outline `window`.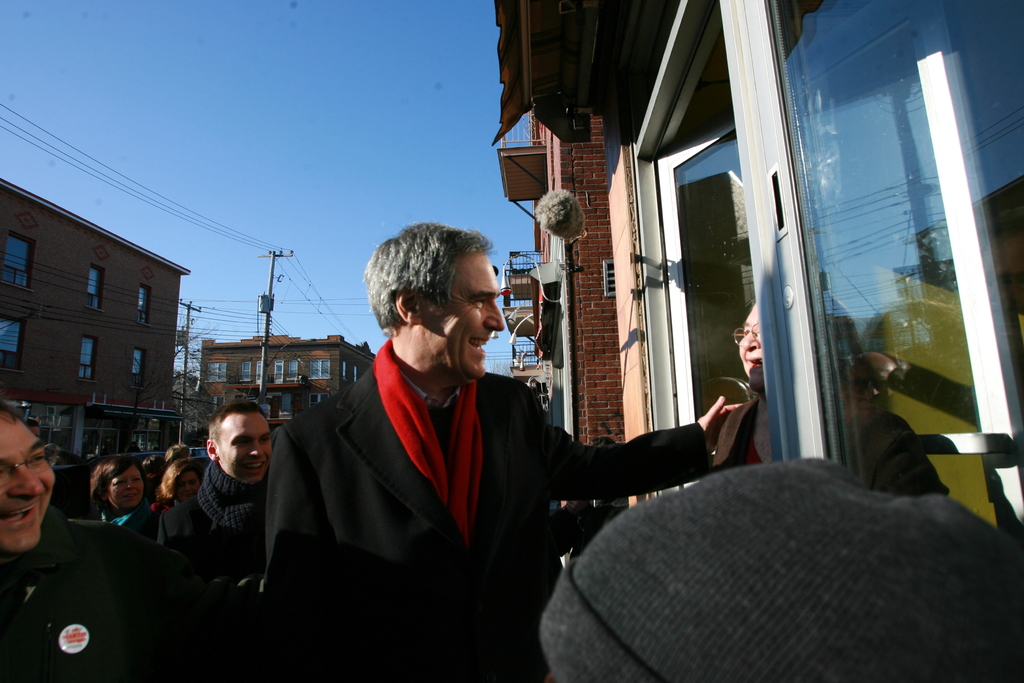
Outline: x1=0, y1=318, x2=22, y2=370.
